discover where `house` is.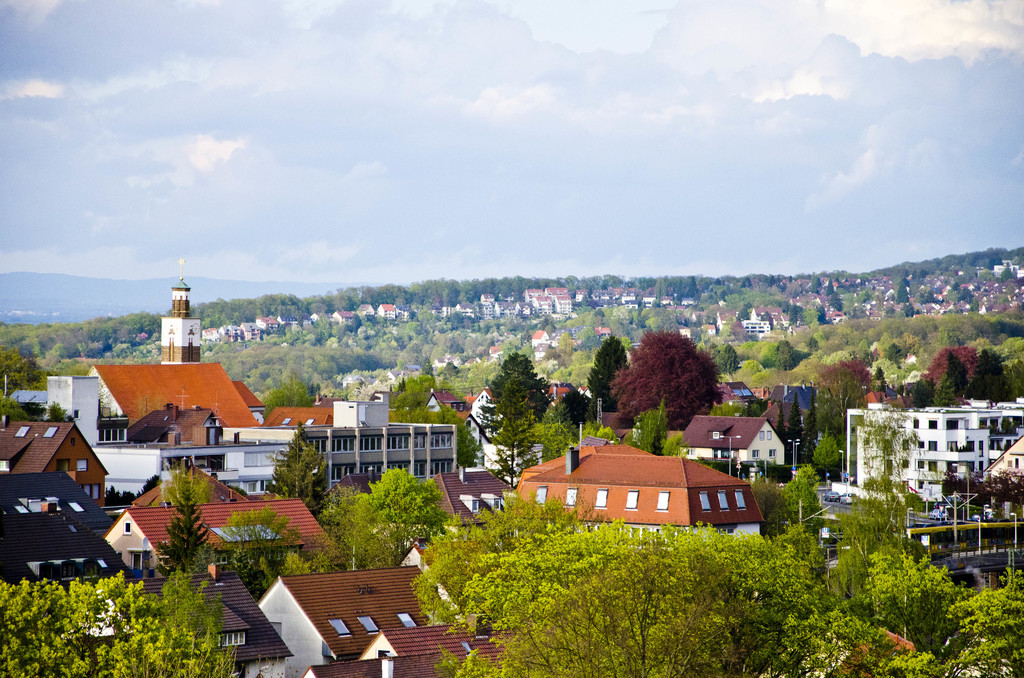
Discovered at (421, 387, 464, 423).
